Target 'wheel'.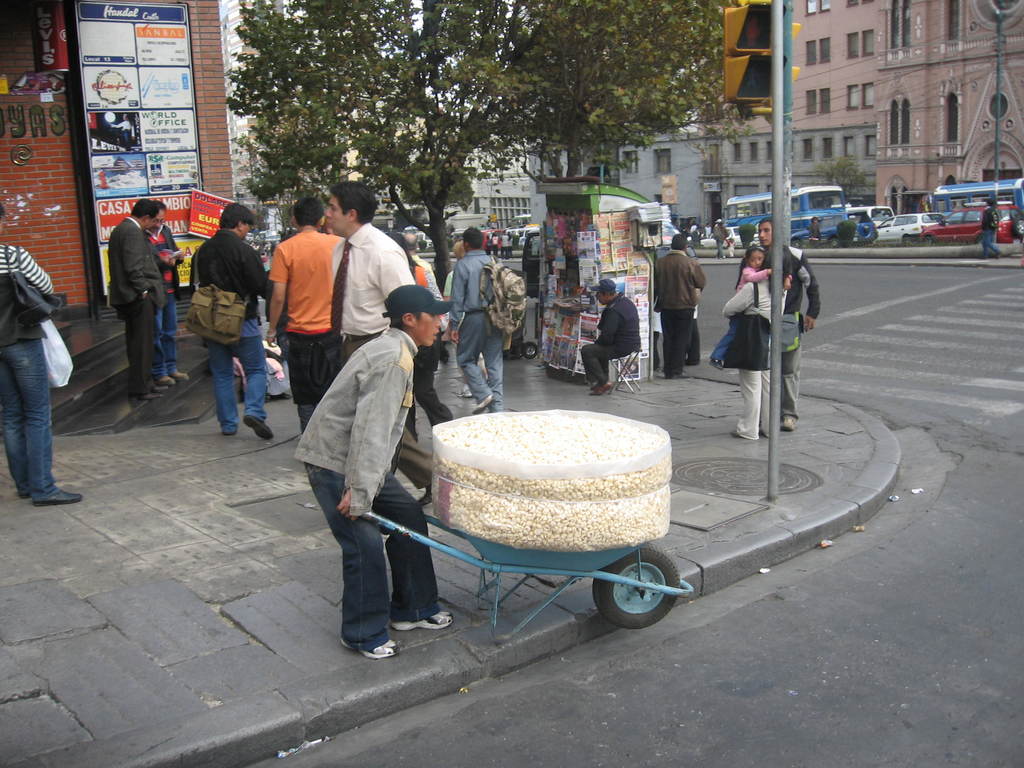
Target region: [x1=977, y1=234, x2=987, y2=244].
